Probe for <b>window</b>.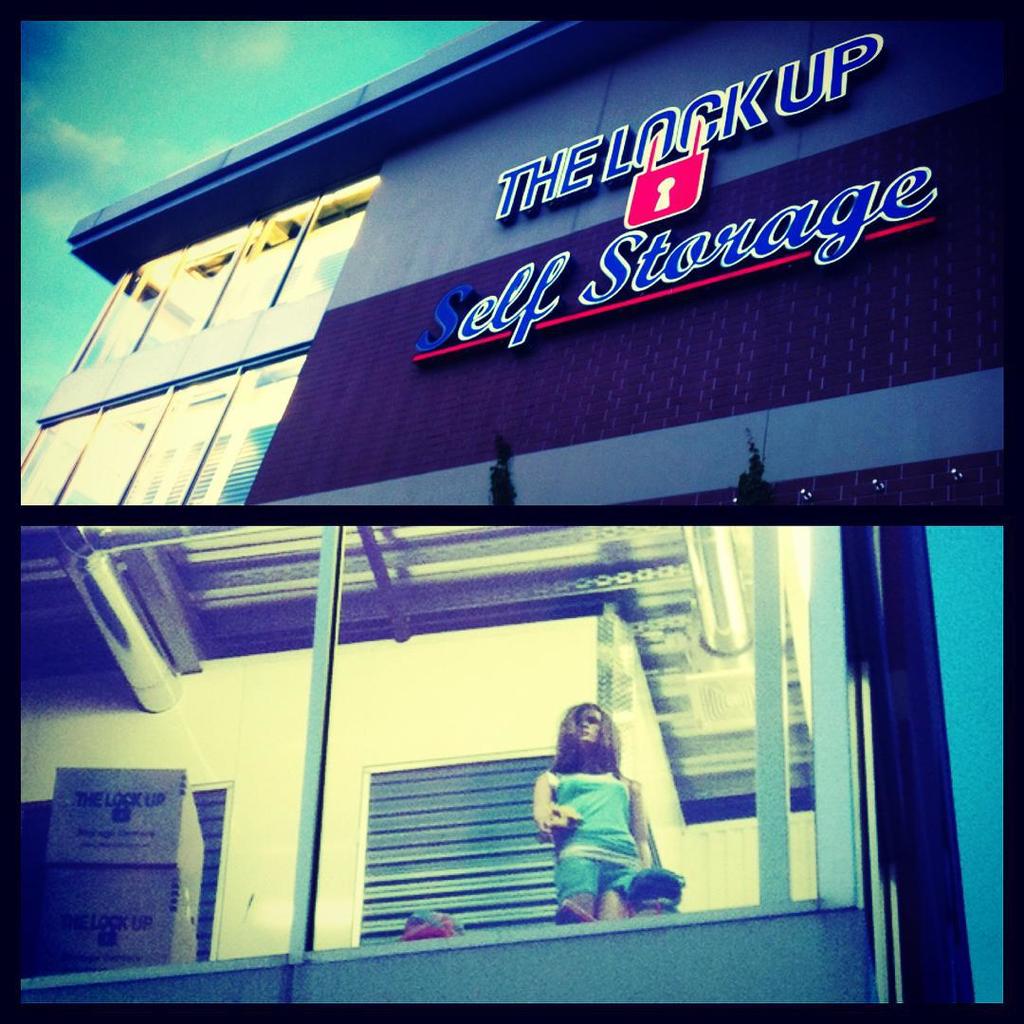
Probe result: 264, 174, 383, 309.
